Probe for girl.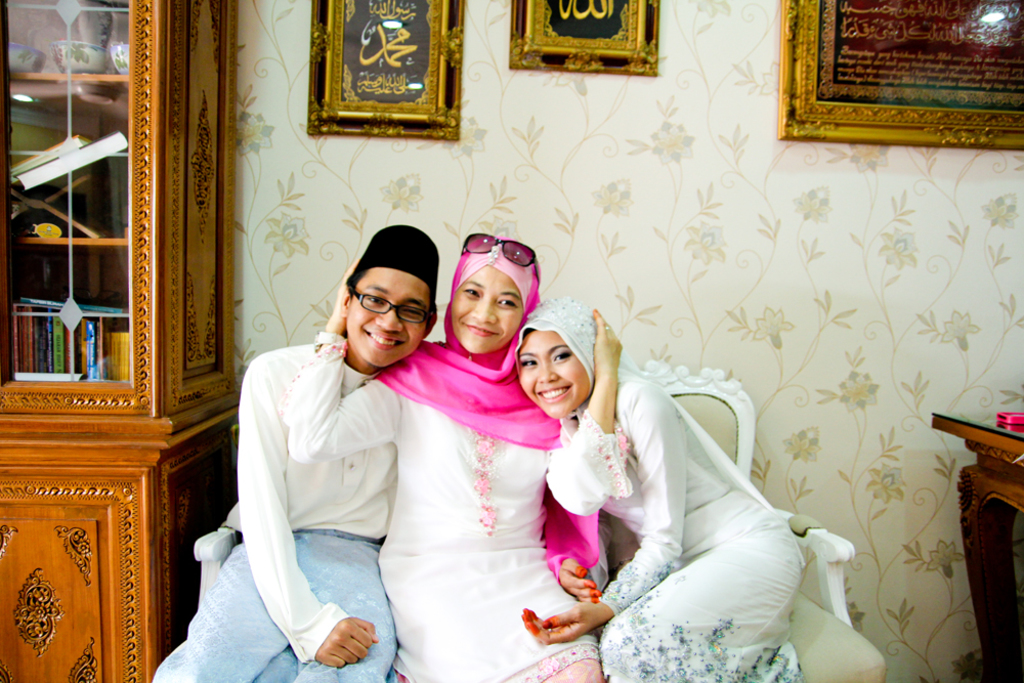
Probe result: bbox=[292, 234, 633, 682].
